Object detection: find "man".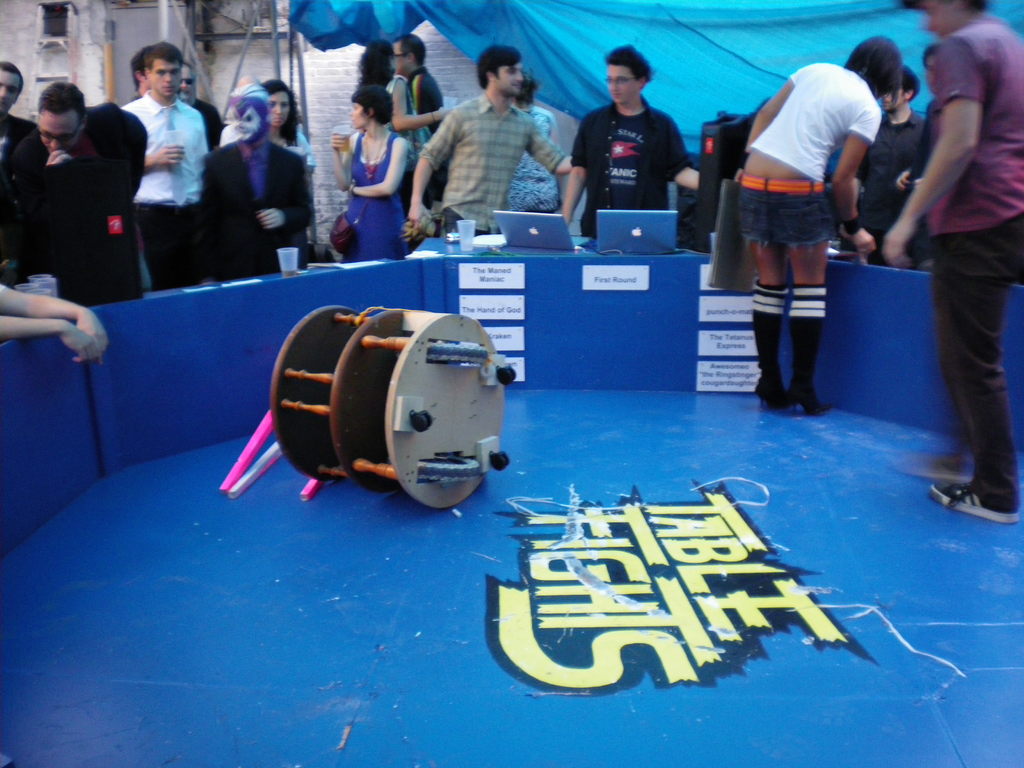
561:44:700:237.
